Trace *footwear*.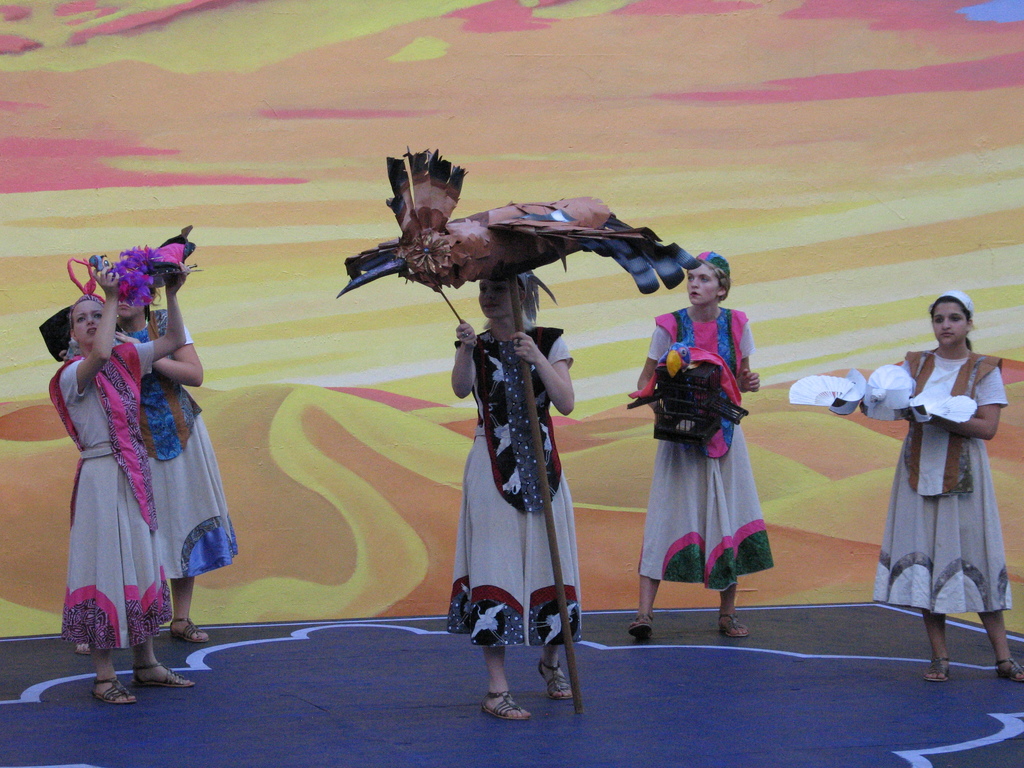
Traced to locate(995, 659, 1023, 685).
